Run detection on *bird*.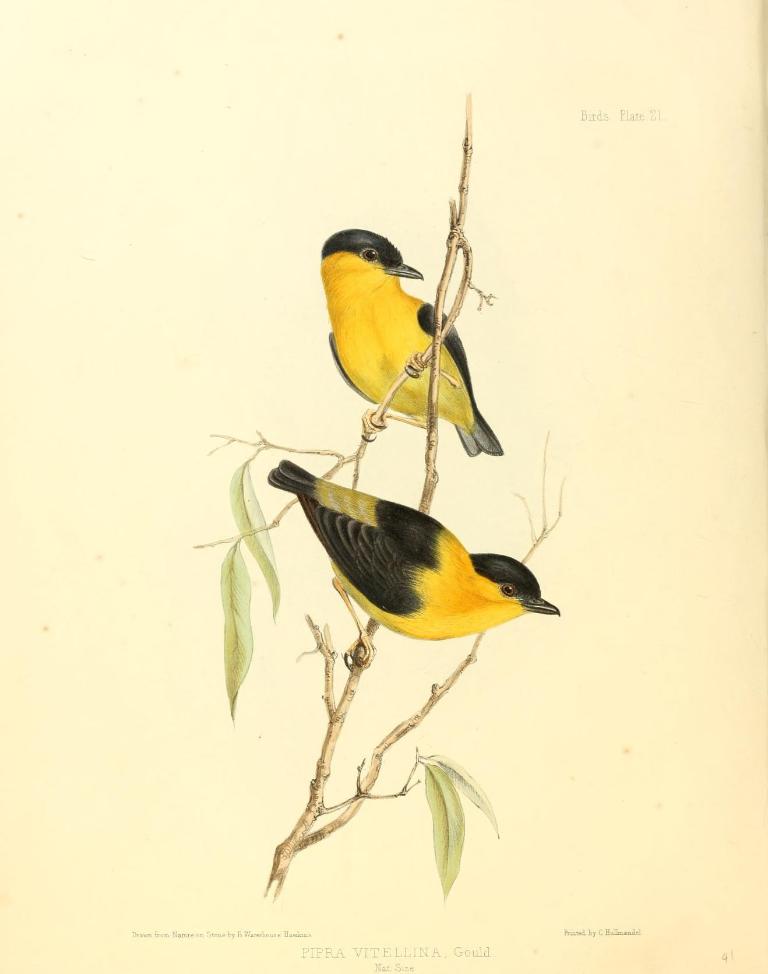
Result: box=[321, 231, 501, 464].
